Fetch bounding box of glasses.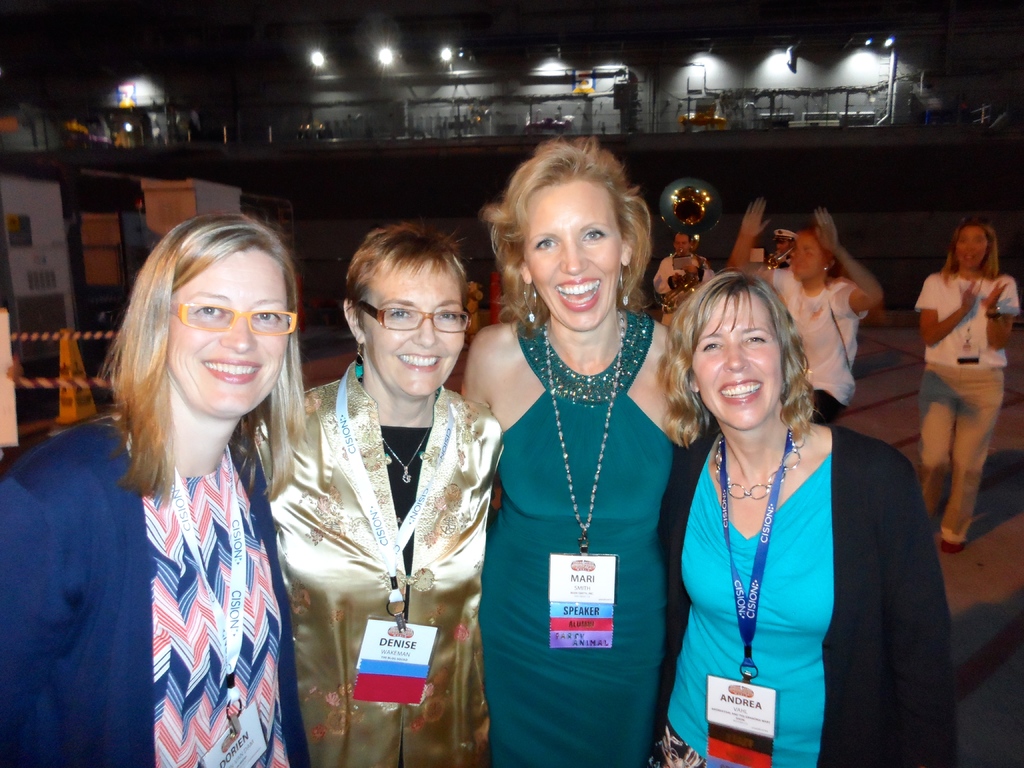
Bbox: x1=355, y1=298, x2=473, y2=331.
